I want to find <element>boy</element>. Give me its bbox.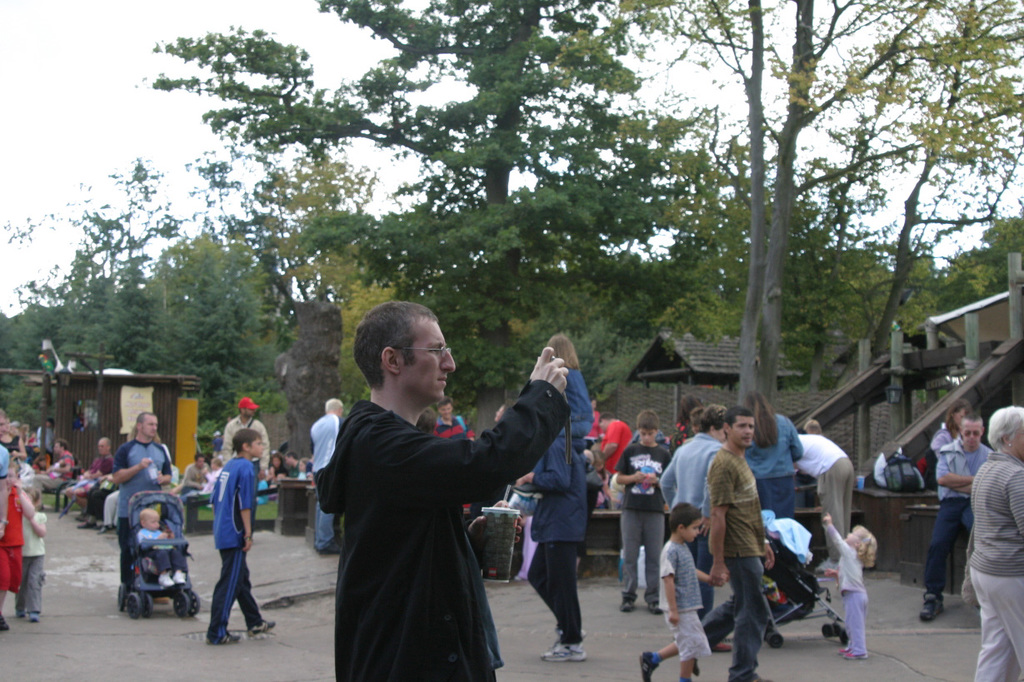
box(137, 508, 187, 585).
